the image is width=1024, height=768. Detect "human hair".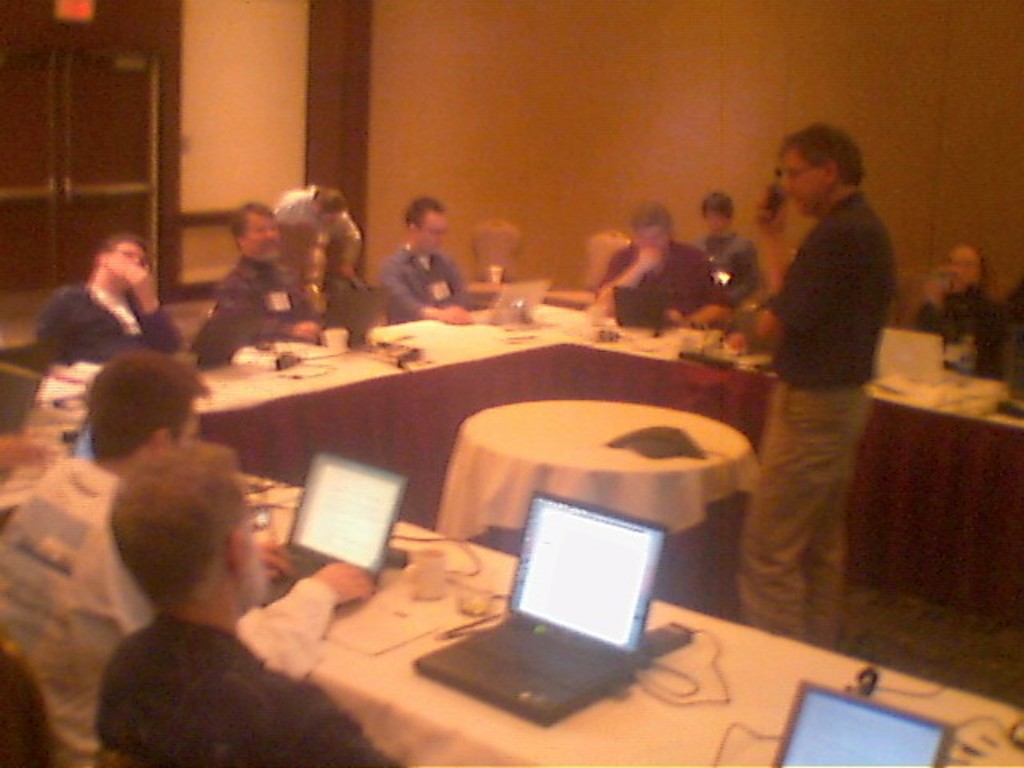
Detection: (x1=776, y1=123, x2=867, y2=190).
